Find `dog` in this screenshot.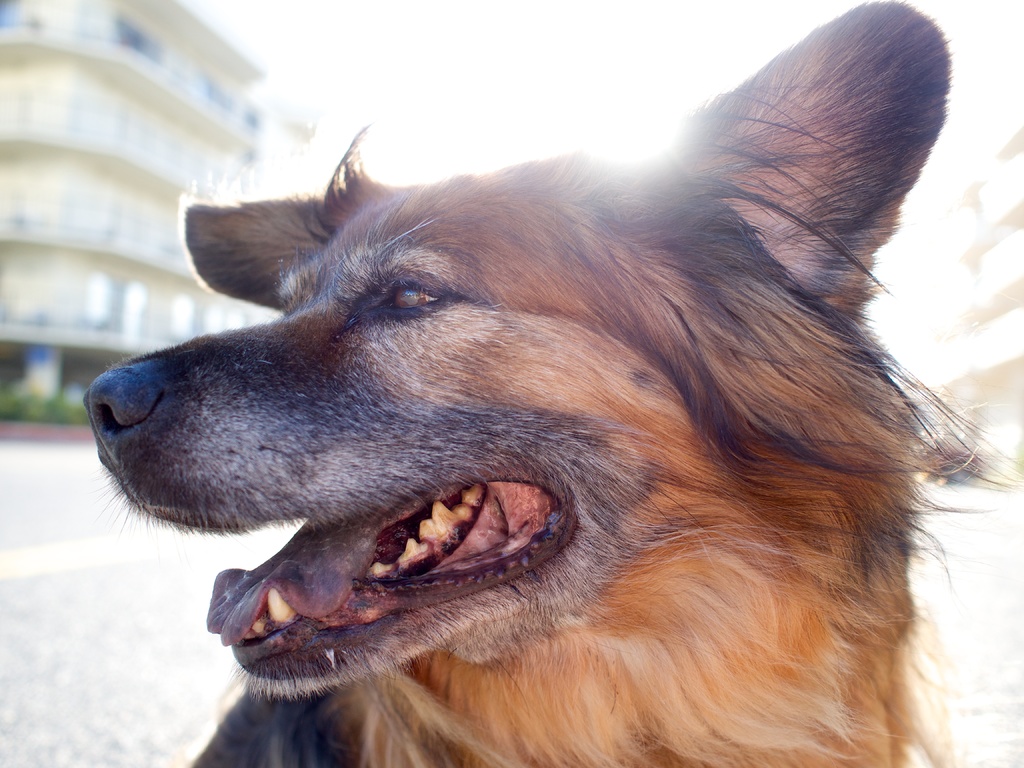
The bounding box for `dog` is {"x1": 84, "y1": 0, "x2": 1020, "y2": 767}.
